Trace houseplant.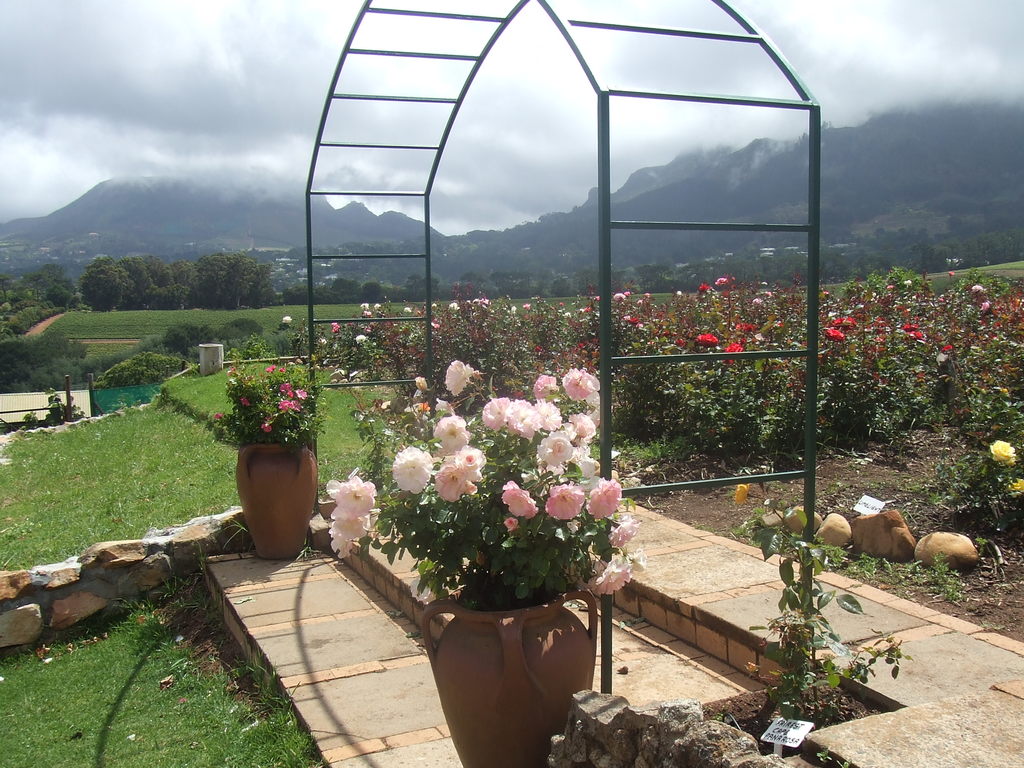
Traced to Rect(333, 381, 637, 767).
